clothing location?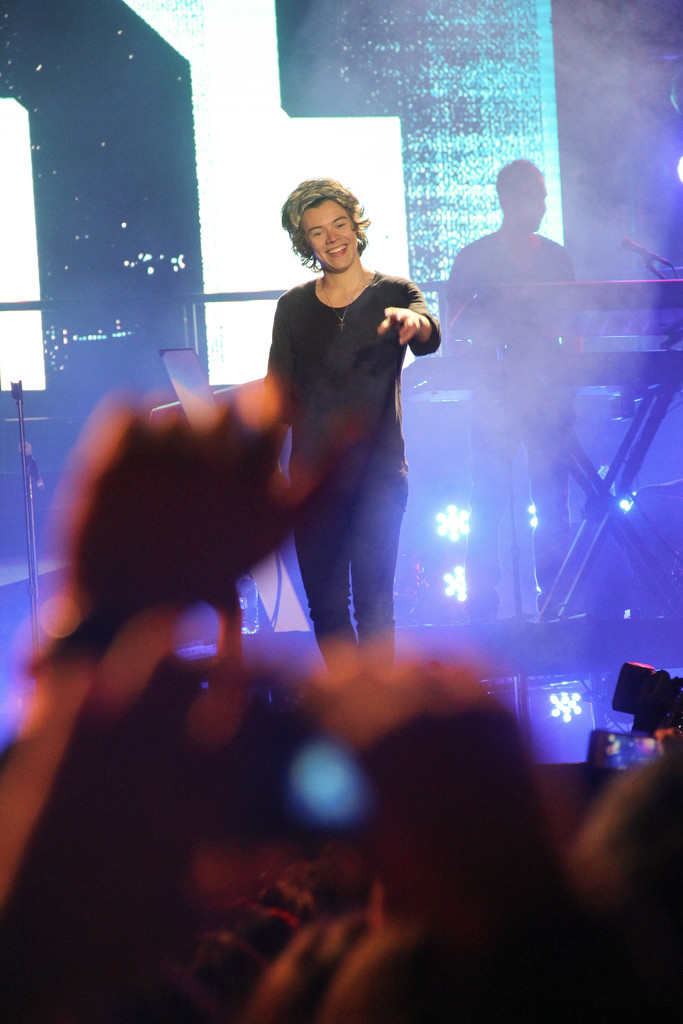
(left=259, top=267, right=436, bottom=675)
